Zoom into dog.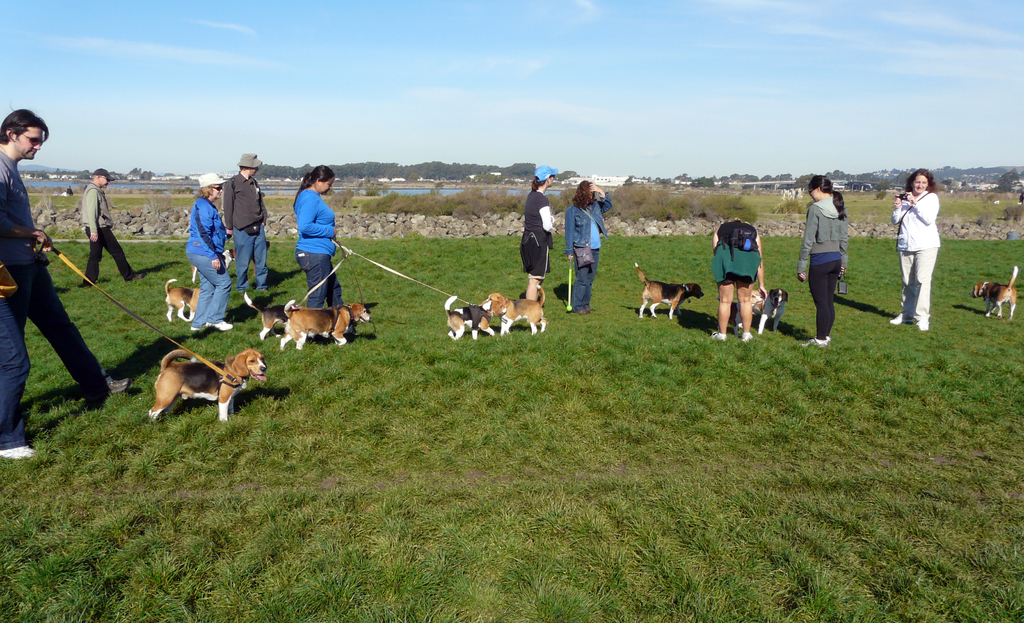
Zoom target: locate(495, 286, 548, 336).
